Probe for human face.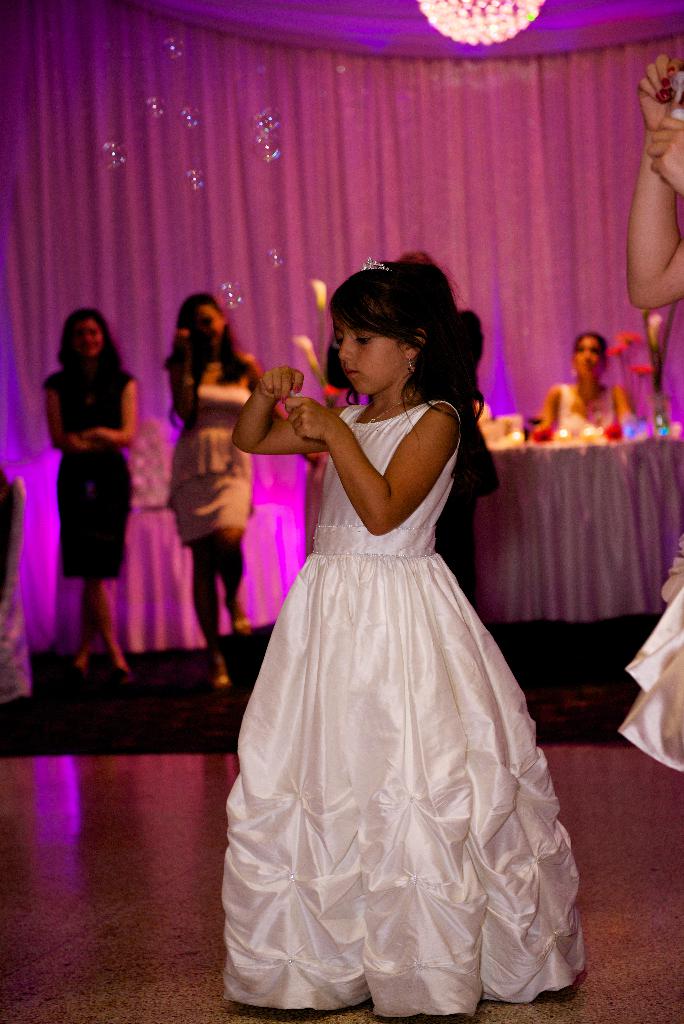
Probe result: 569,337,600,375.
